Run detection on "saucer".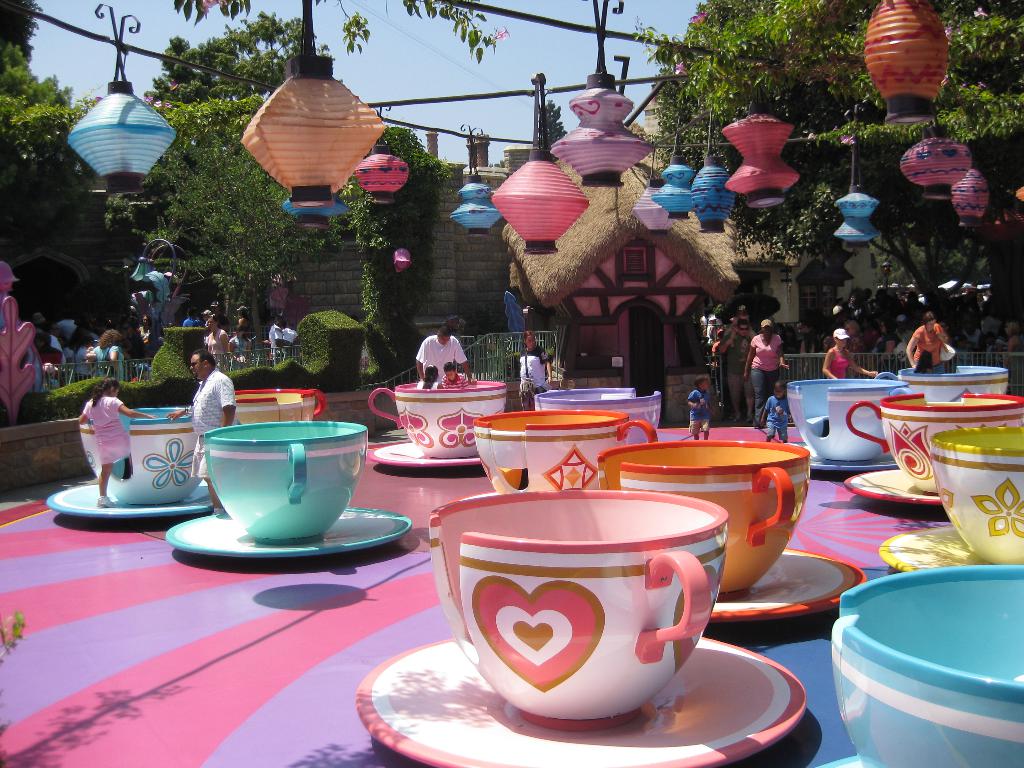
Result: 813, 754, 863, 767.
